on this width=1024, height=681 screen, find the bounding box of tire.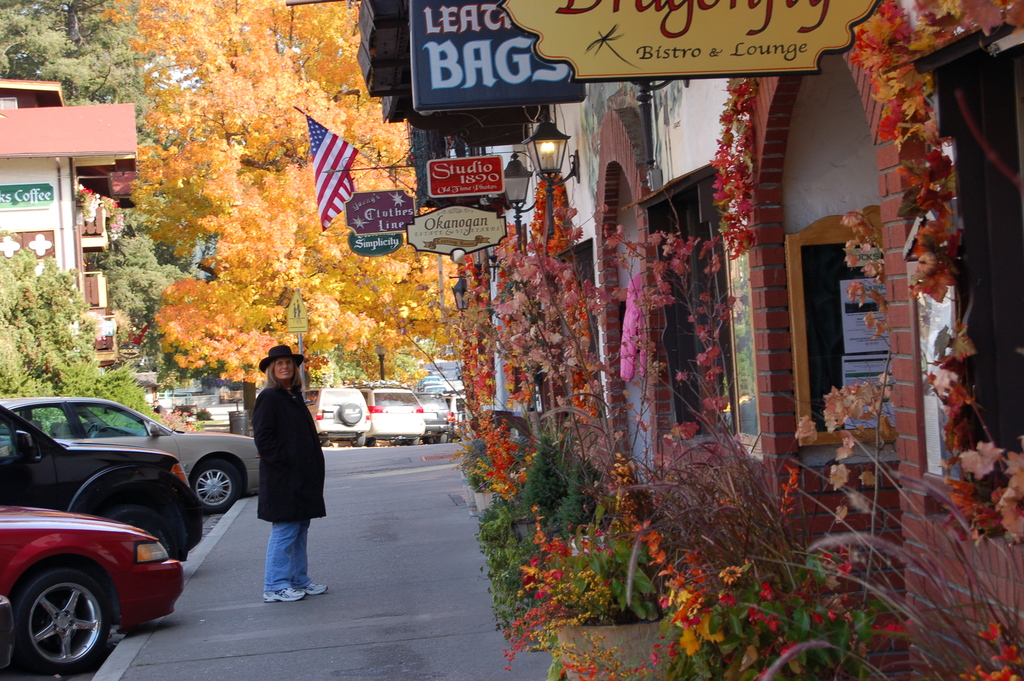
Bounding box: region(15, 570, 98, 680).
